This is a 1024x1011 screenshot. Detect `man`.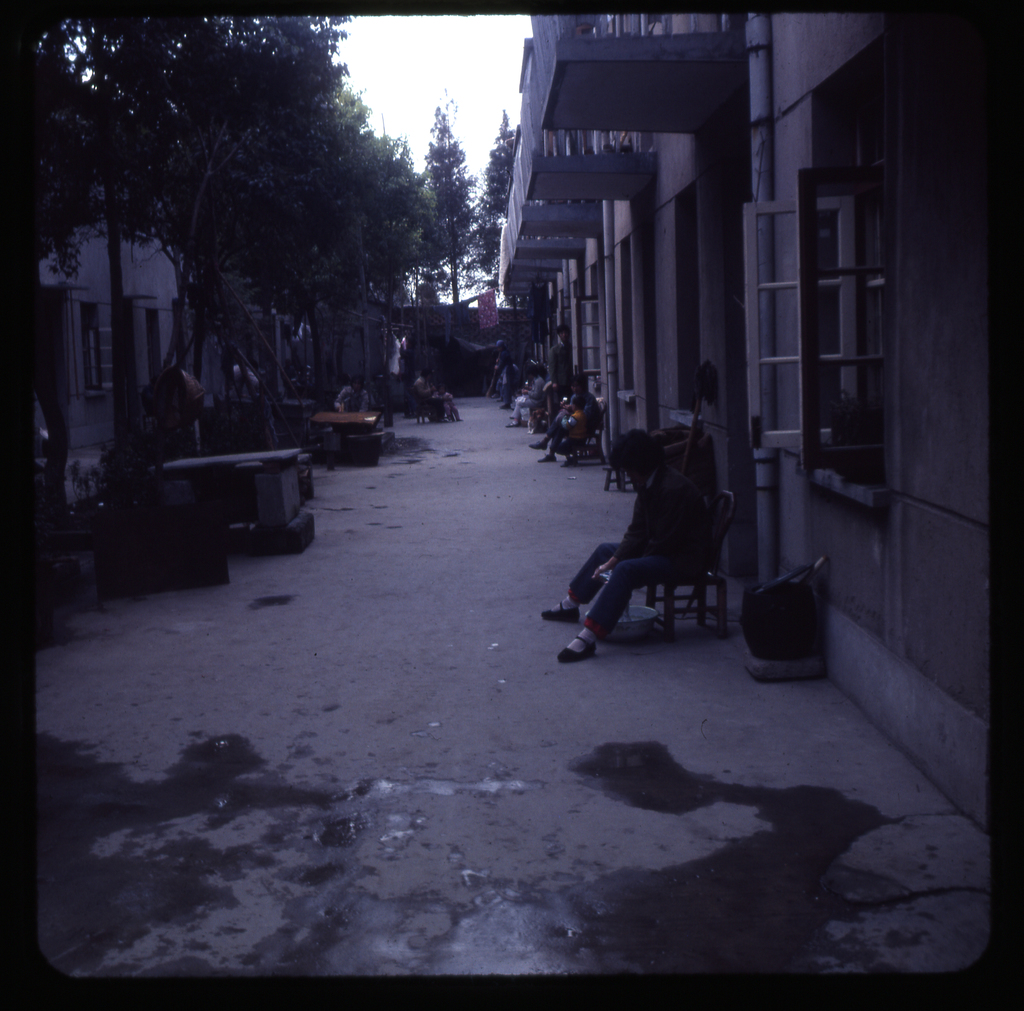
select_region(333, 374, 360, 408).
